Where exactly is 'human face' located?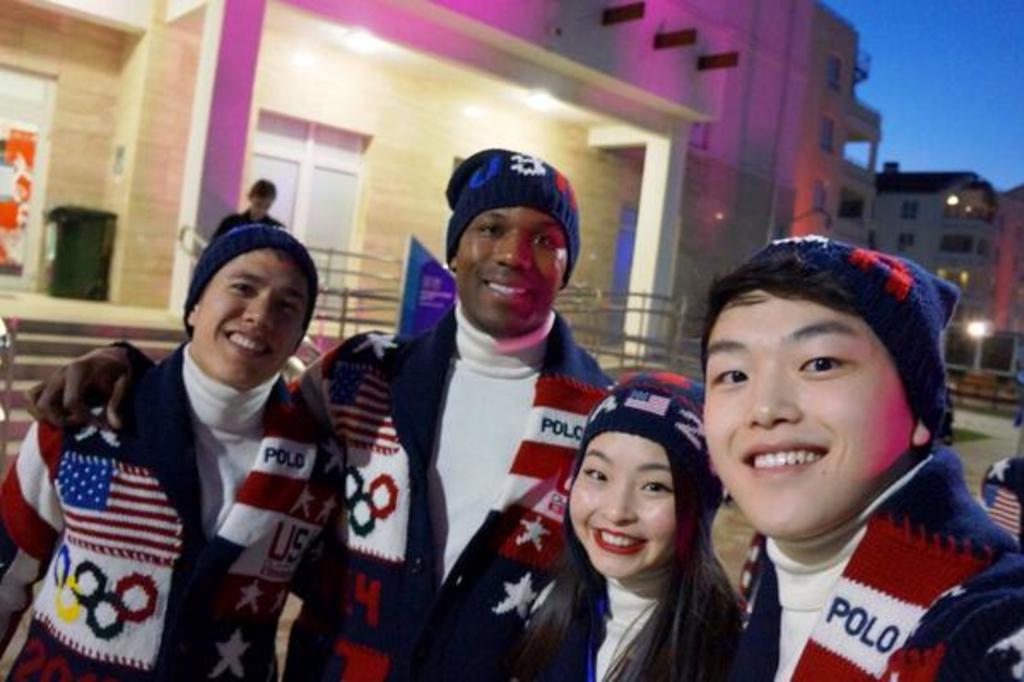
Its bounding box is 253:190:275:214.
